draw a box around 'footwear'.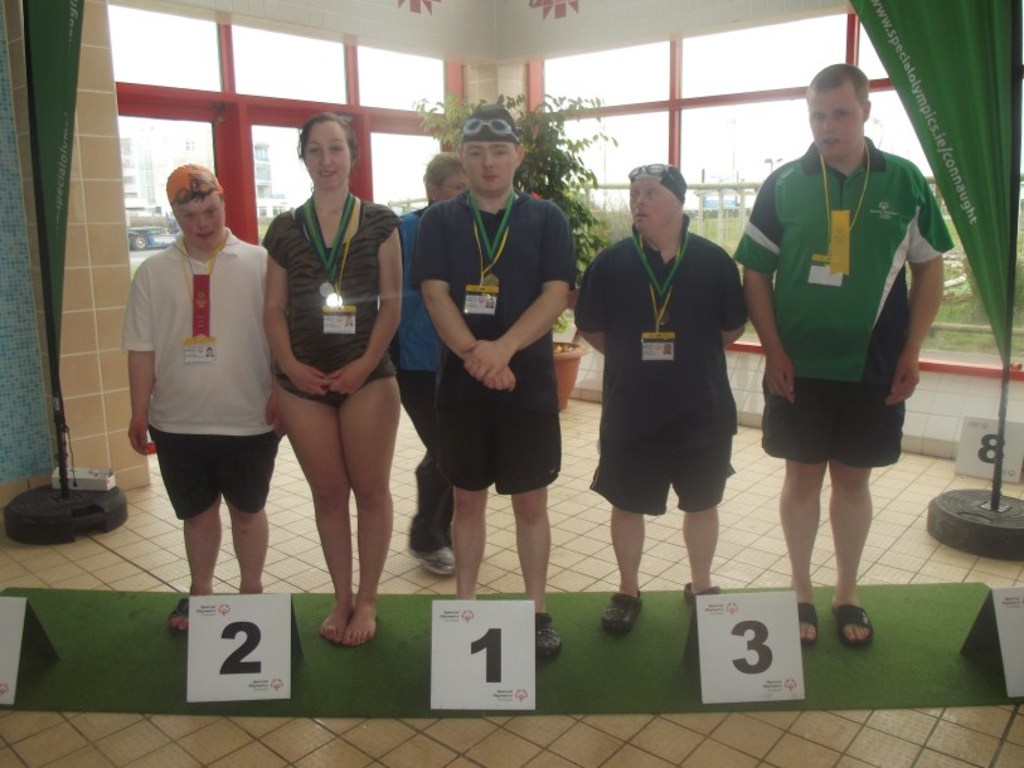
detection(787, 594, 824, 648).
